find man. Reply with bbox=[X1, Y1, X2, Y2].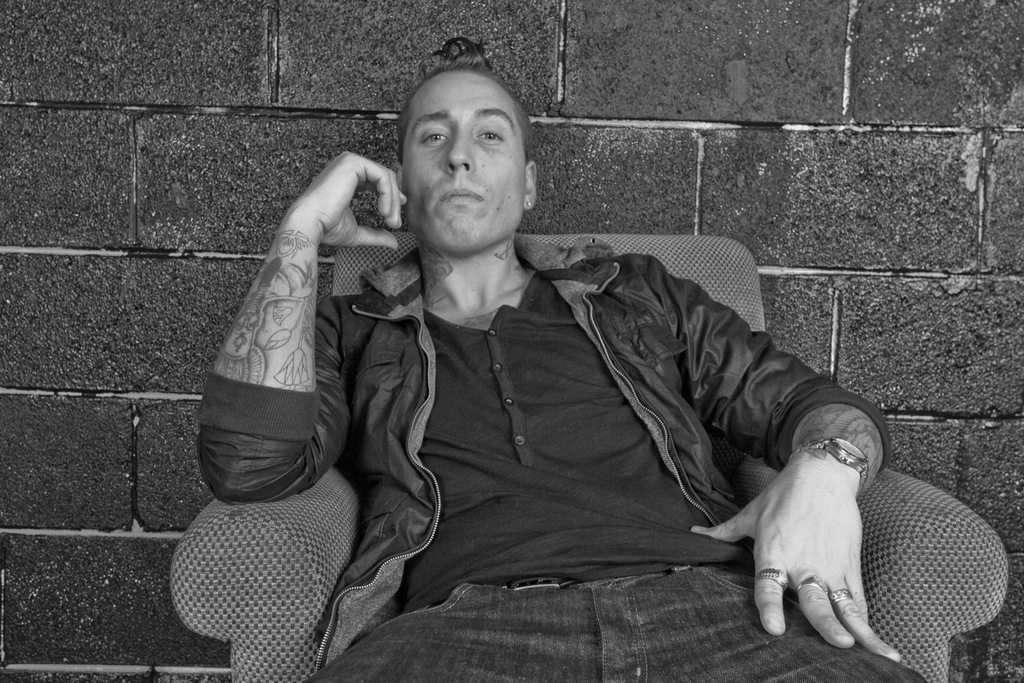
bbox=[186, 67, 931, 673].
